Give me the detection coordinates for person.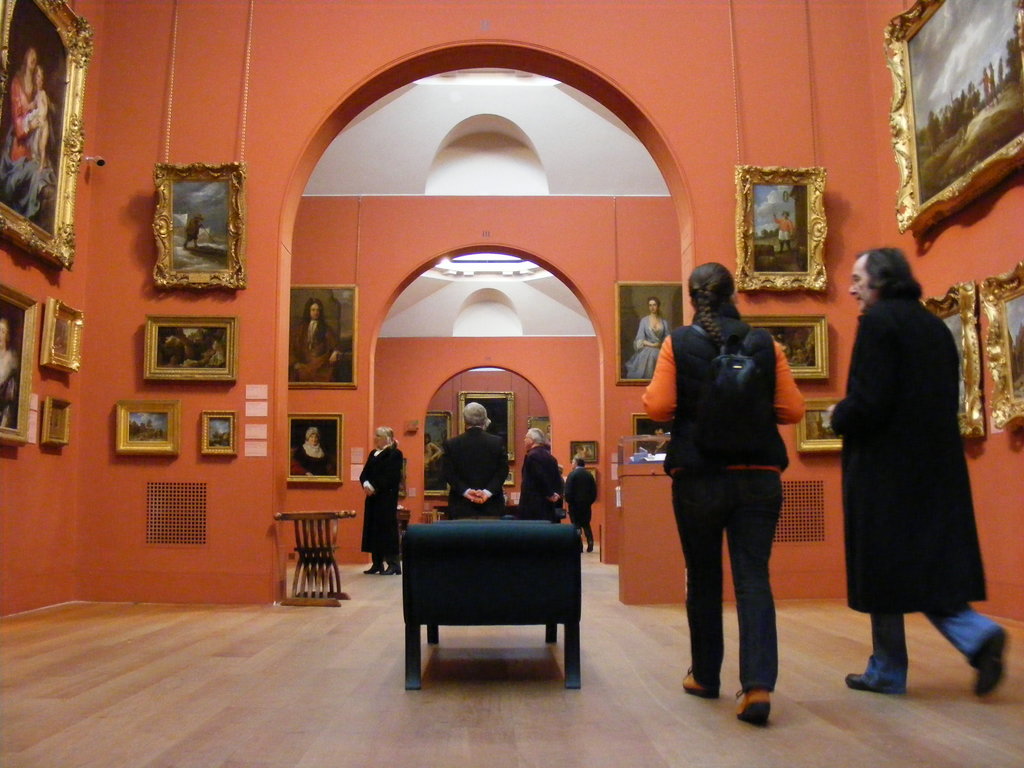
(left=0, top=47, right=57, bottom=230).
